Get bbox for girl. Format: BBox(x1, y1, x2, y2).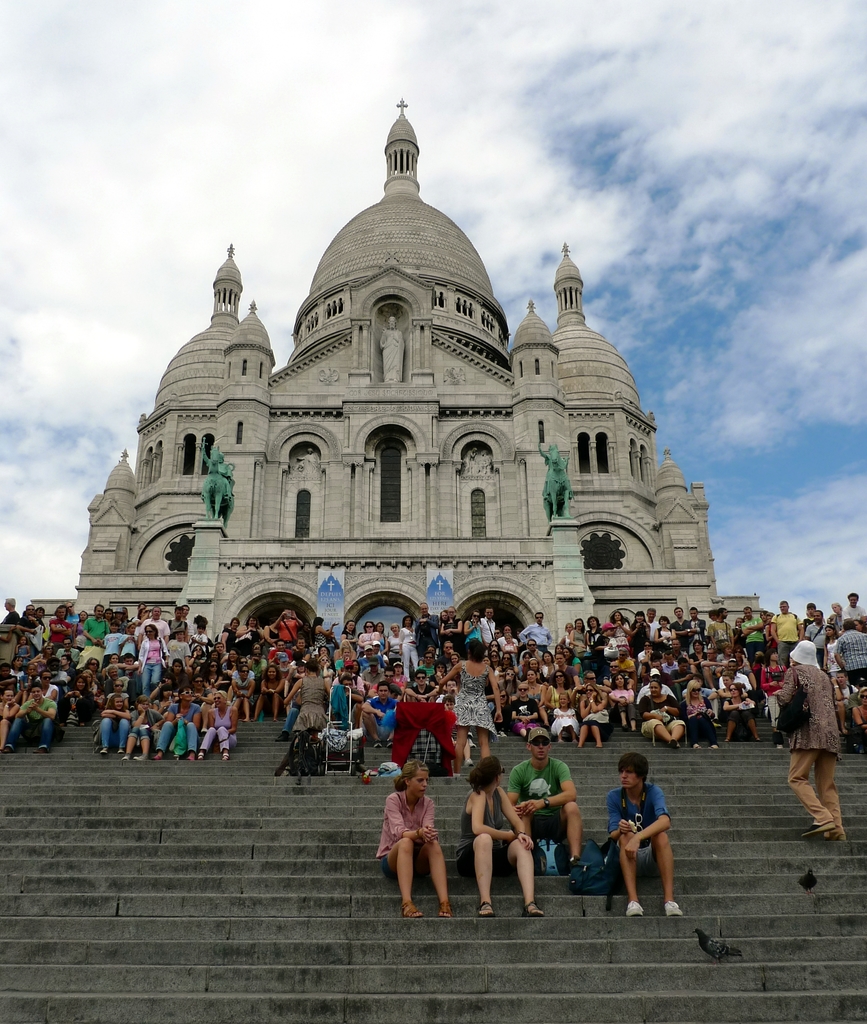
BBox(654, 617, 672, 653).
